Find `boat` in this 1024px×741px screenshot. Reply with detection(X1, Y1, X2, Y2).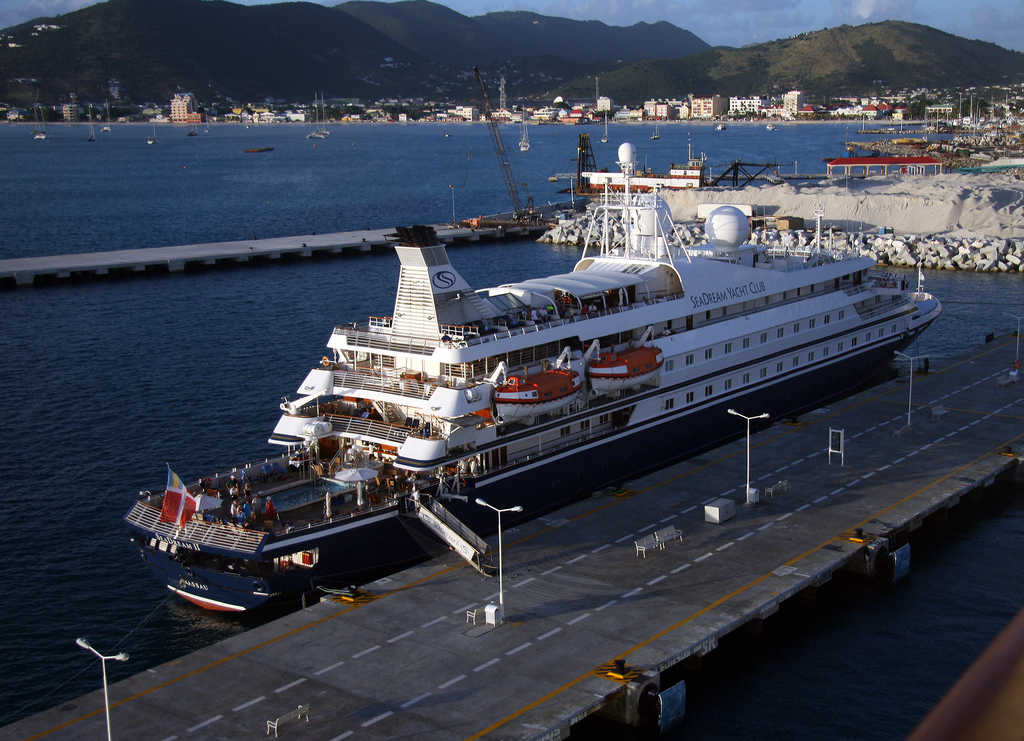
detection(766, 123, 778, 129).
